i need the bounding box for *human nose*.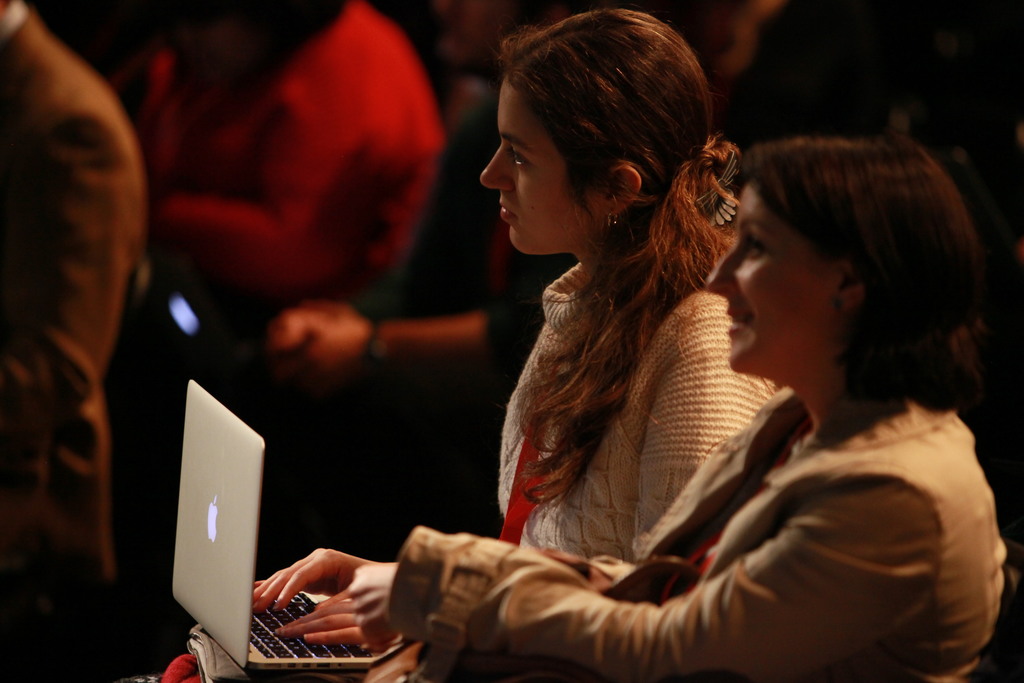
Here it is: (left=705, top=245, right=748, bottom=298).
